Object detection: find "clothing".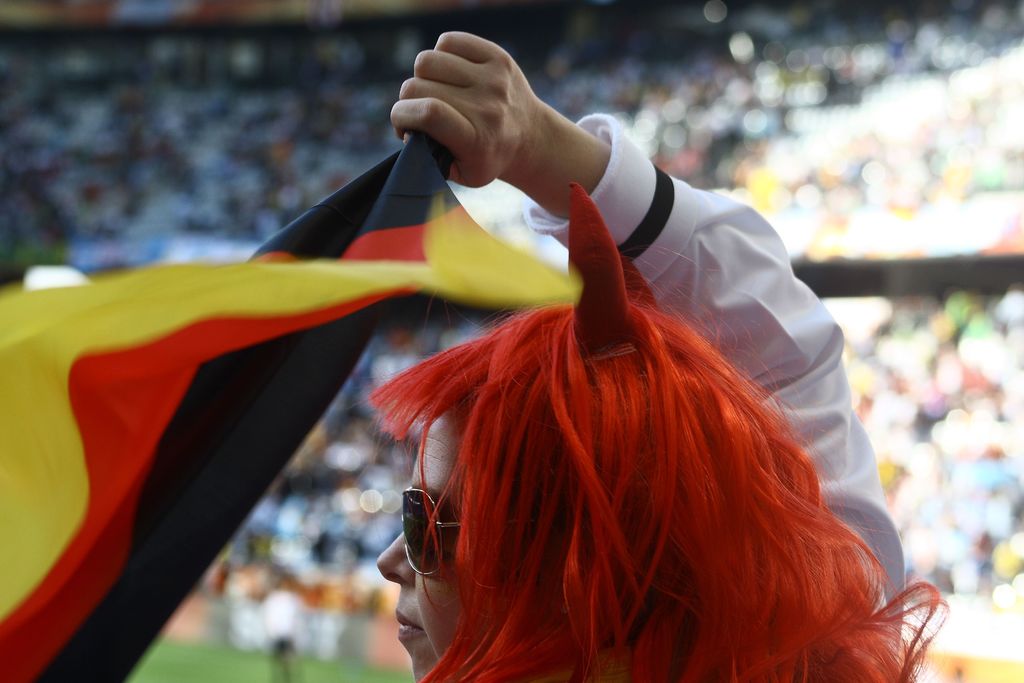
[269,135,909,680].
